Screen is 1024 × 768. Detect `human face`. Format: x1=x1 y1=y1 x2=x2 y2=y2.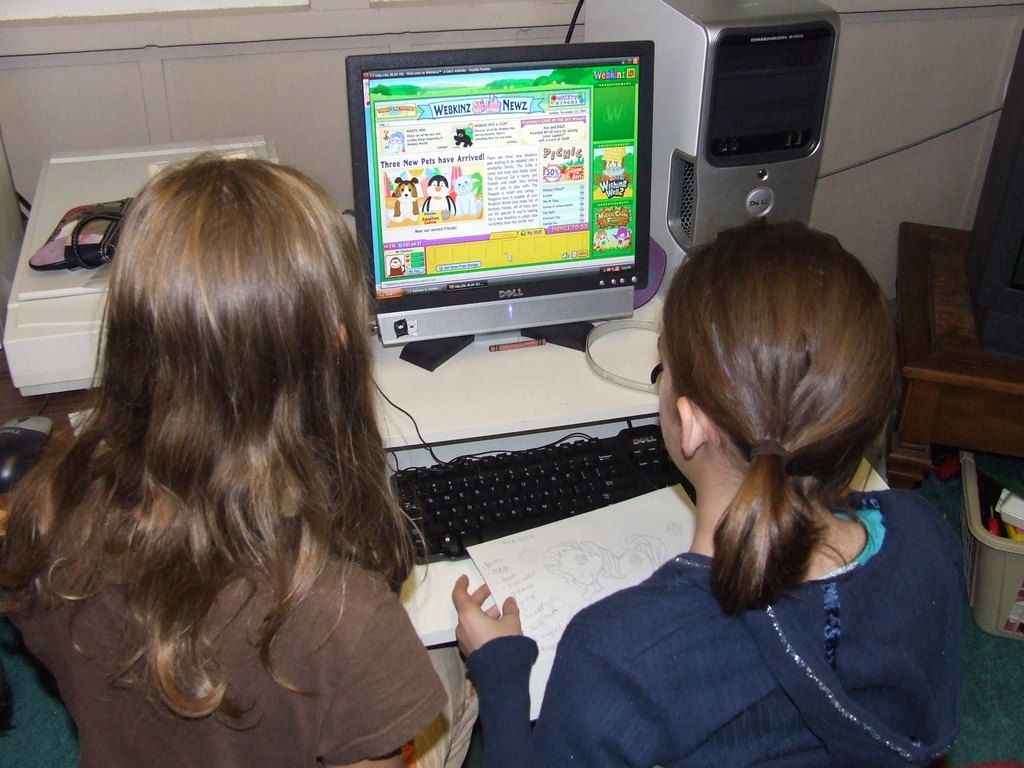
x1=652 y1=362 x2=684 y2=472.
